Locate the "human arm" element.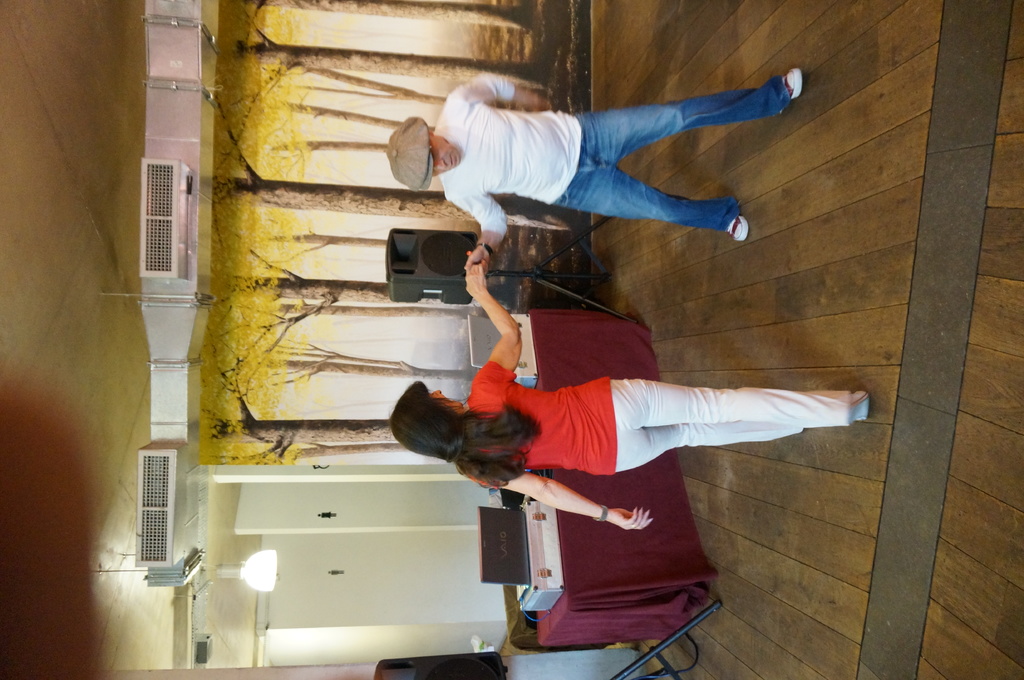
Element bbox: 461 187 504 274.
